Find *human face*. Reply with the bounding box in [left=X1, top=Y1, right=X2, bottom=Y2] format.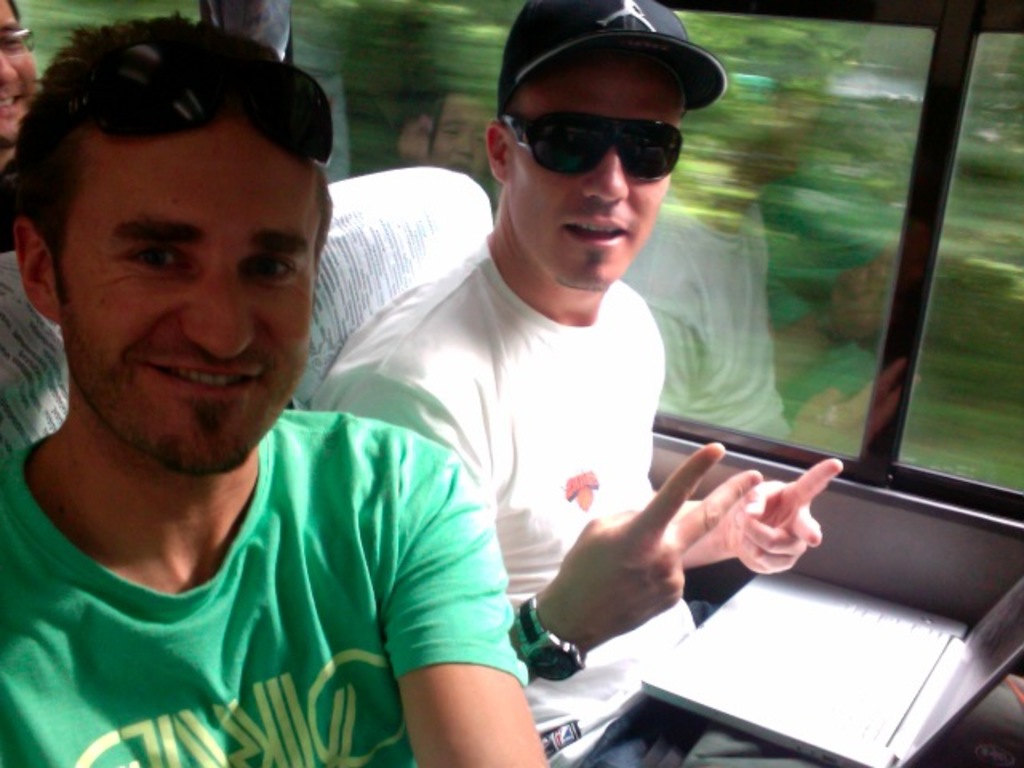
[left=506, top=43, right=683, bottom=291].
